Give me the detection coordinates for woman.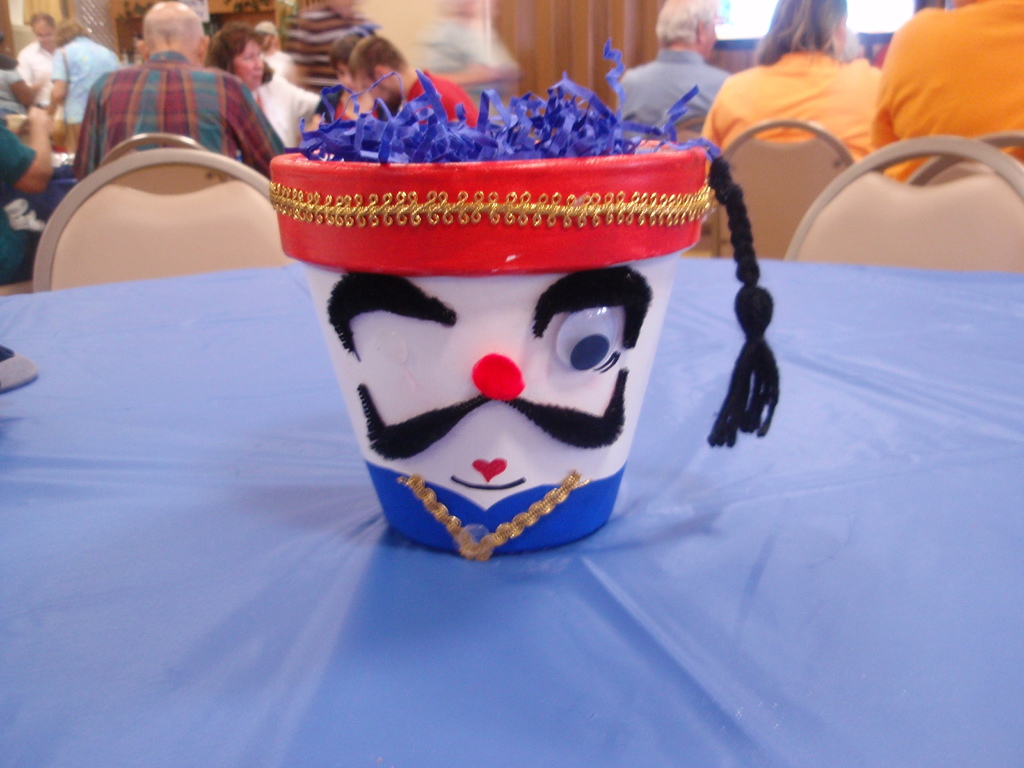
47/18/122/152.
